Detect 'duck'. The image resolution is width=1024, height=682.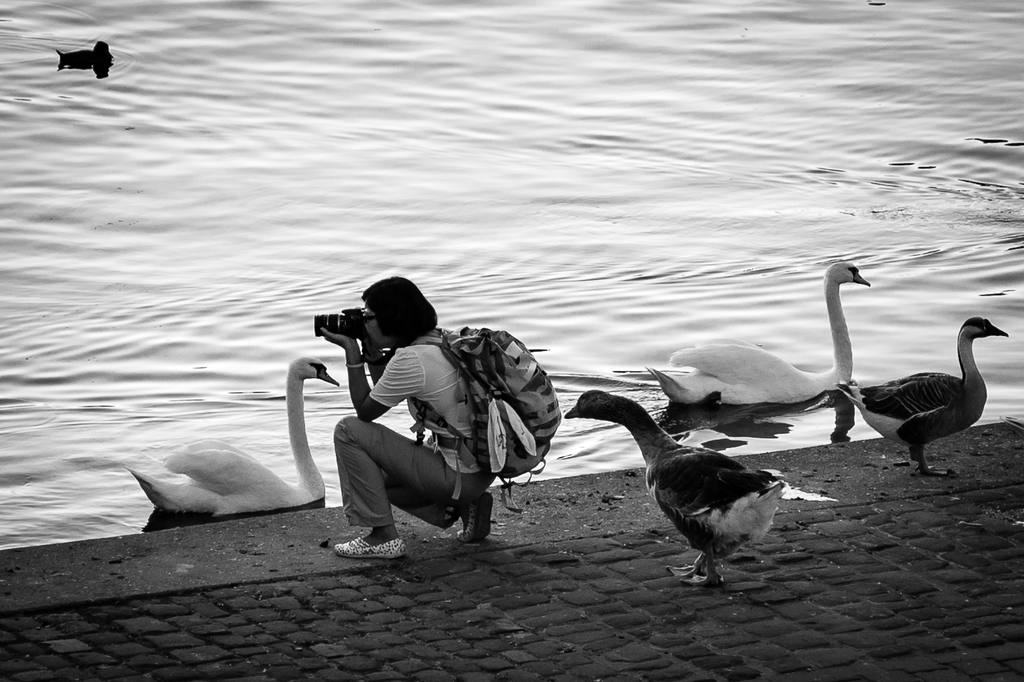
bbox=(646, 261, 873, 408).
